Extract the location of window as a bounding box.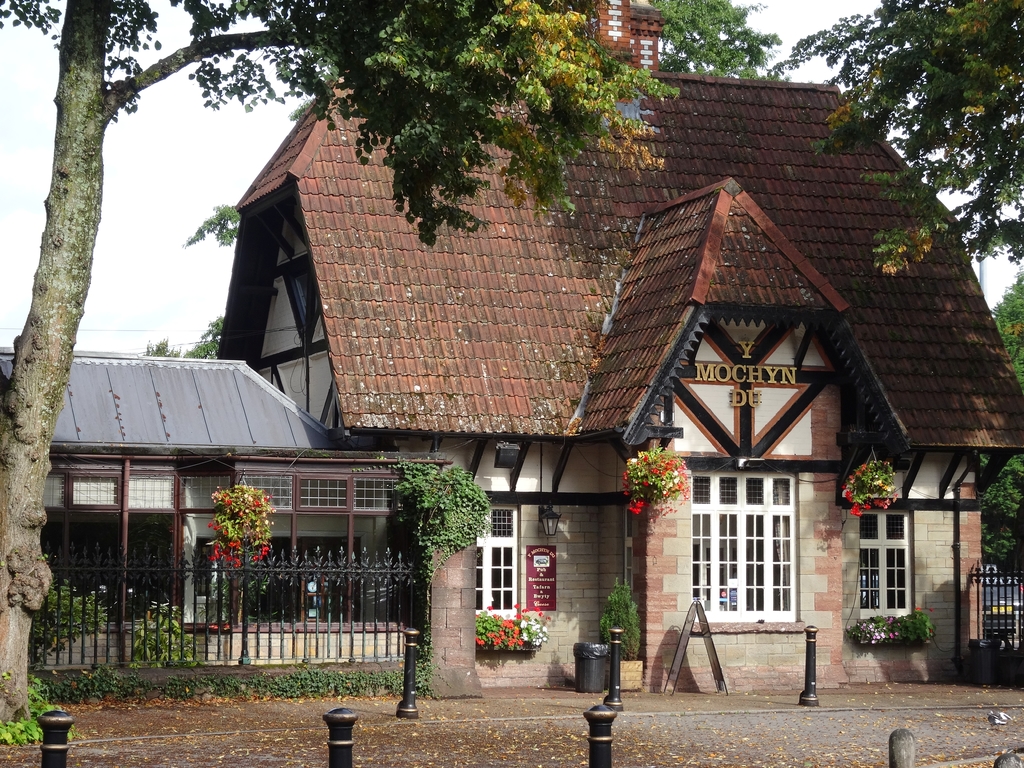
locate(691, 463, 811, 634).
